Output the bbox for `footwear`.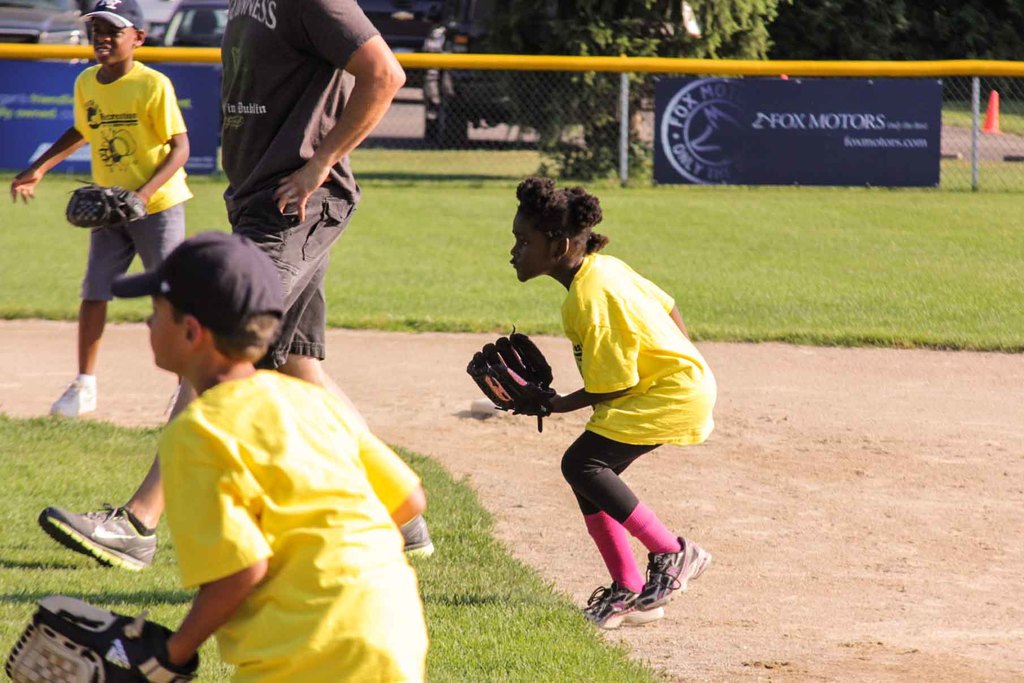
[left=402, top=516, right=436, bottom=564].
